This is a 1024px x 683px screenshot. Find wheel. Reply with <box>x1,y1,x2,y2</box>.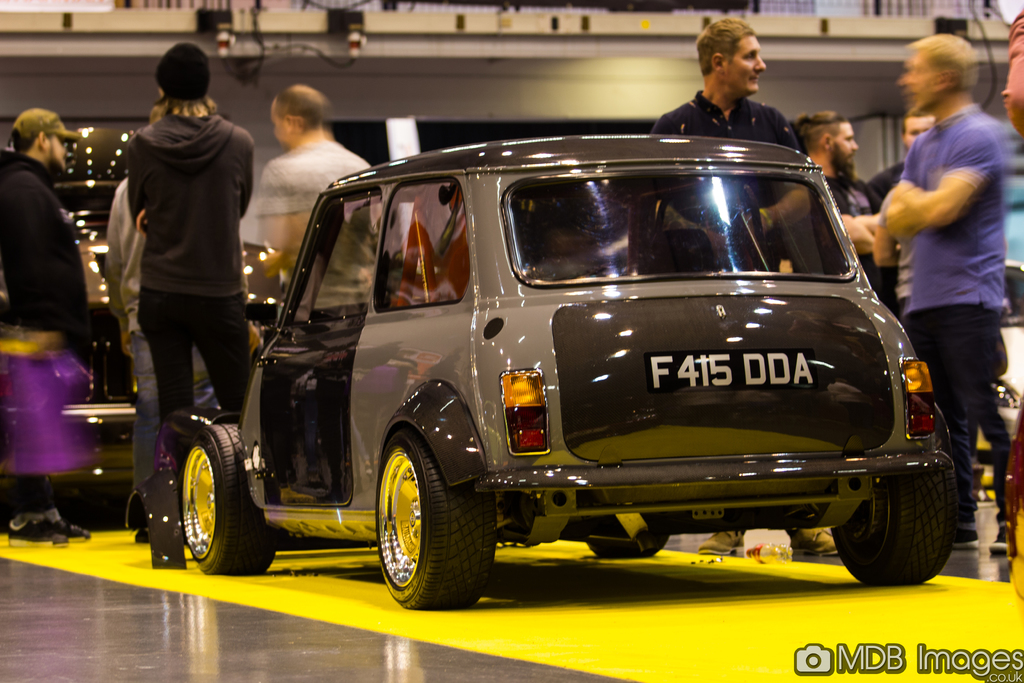
<box>362,433,482,609</box>.
